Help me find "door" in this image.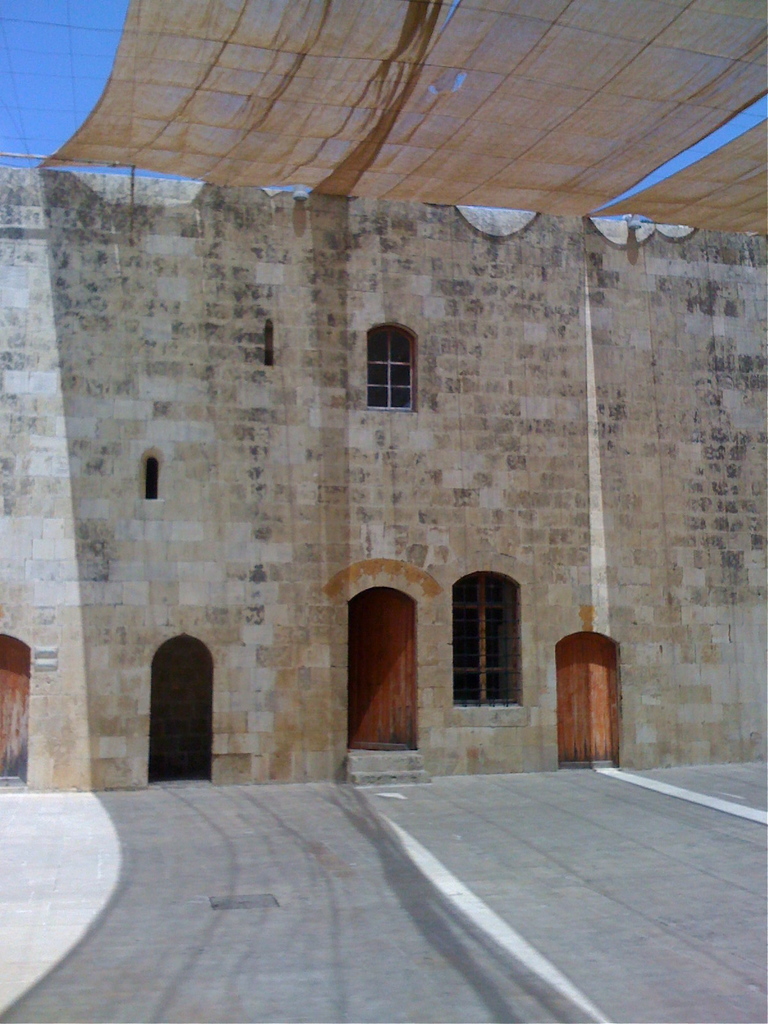
Found it: BBox(351, 598, 415, 748).
